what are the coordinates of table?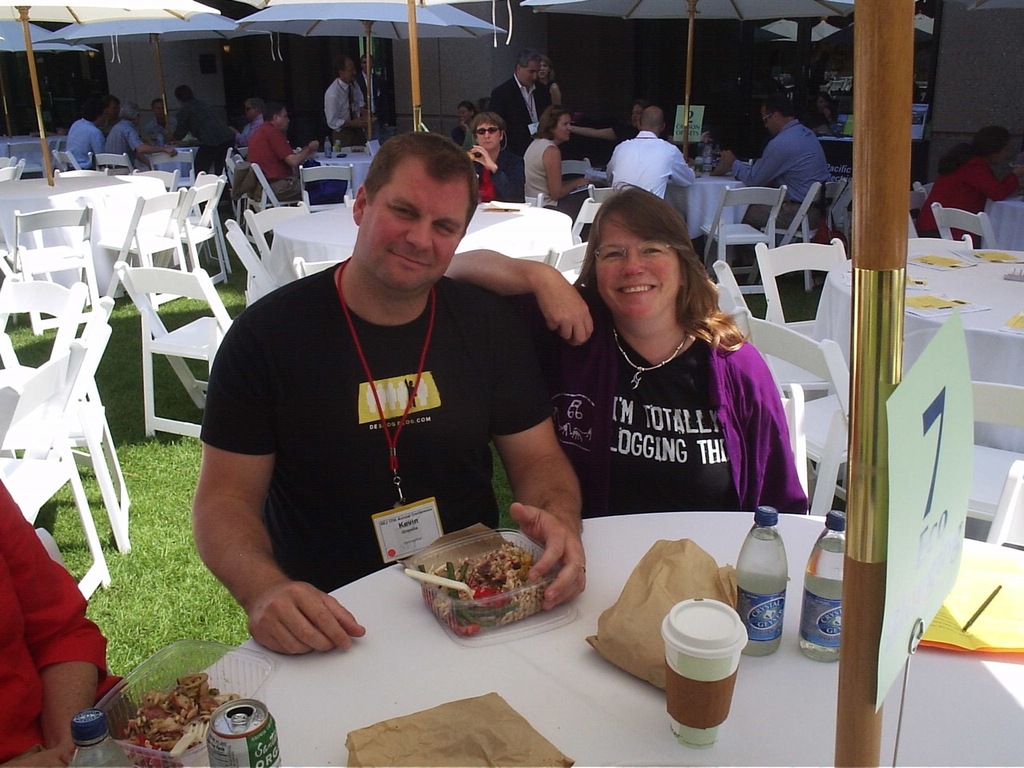
[x1=811, y1=250, x2=1023, y2=452].
